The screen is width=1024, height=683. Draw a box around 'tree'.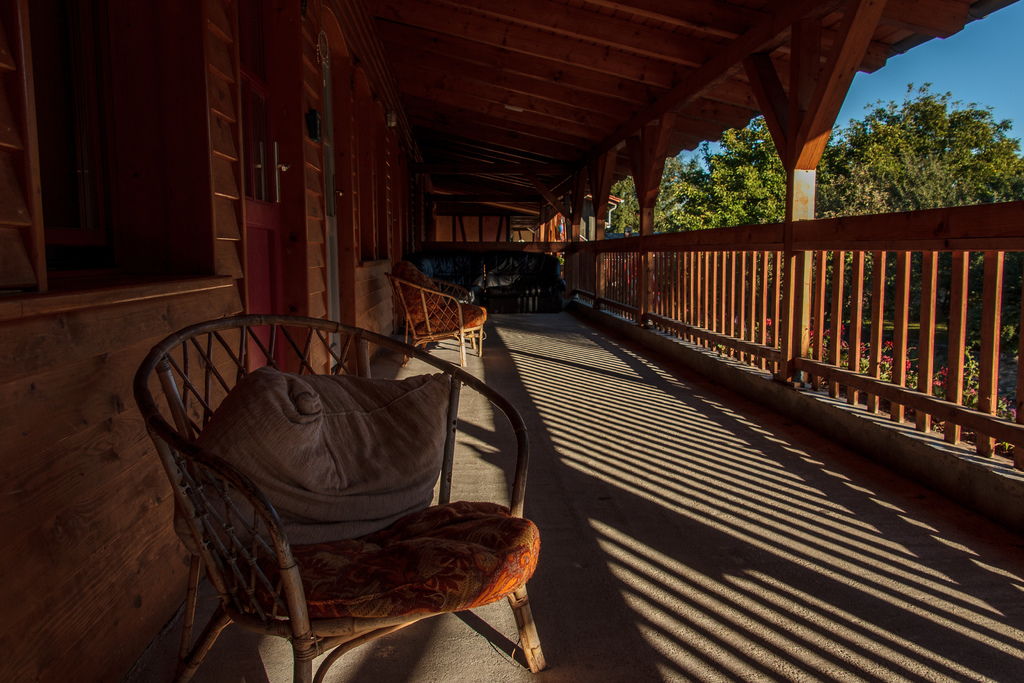
x1=675, y1=125, x2=792, y2=229.
